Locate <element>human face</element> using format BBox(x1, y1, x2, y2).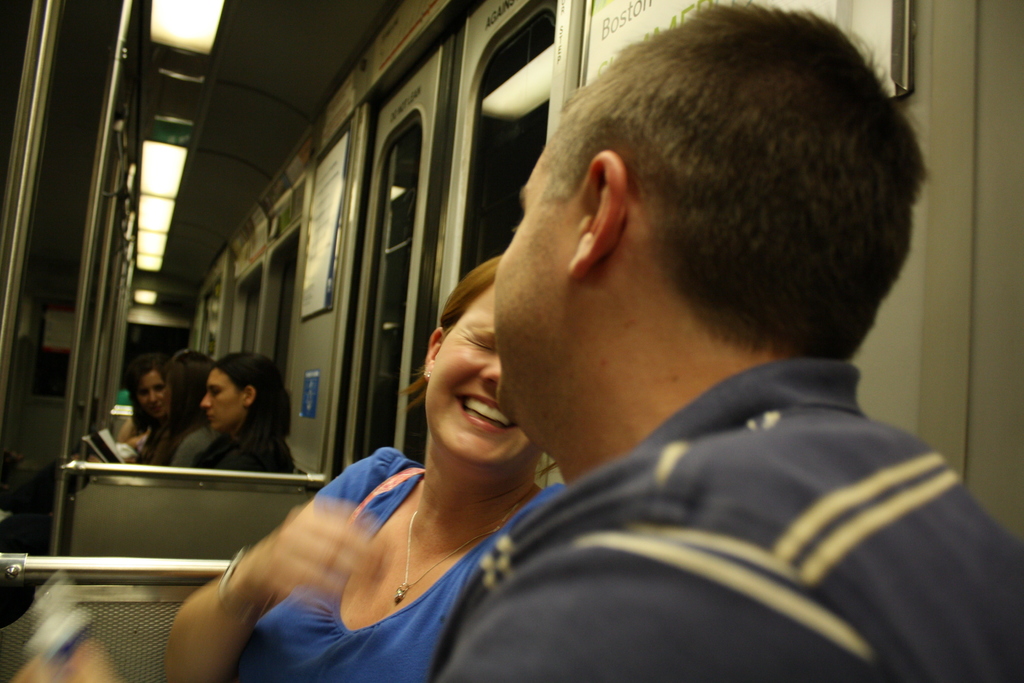
BBox(483, 126, 580, 425).
